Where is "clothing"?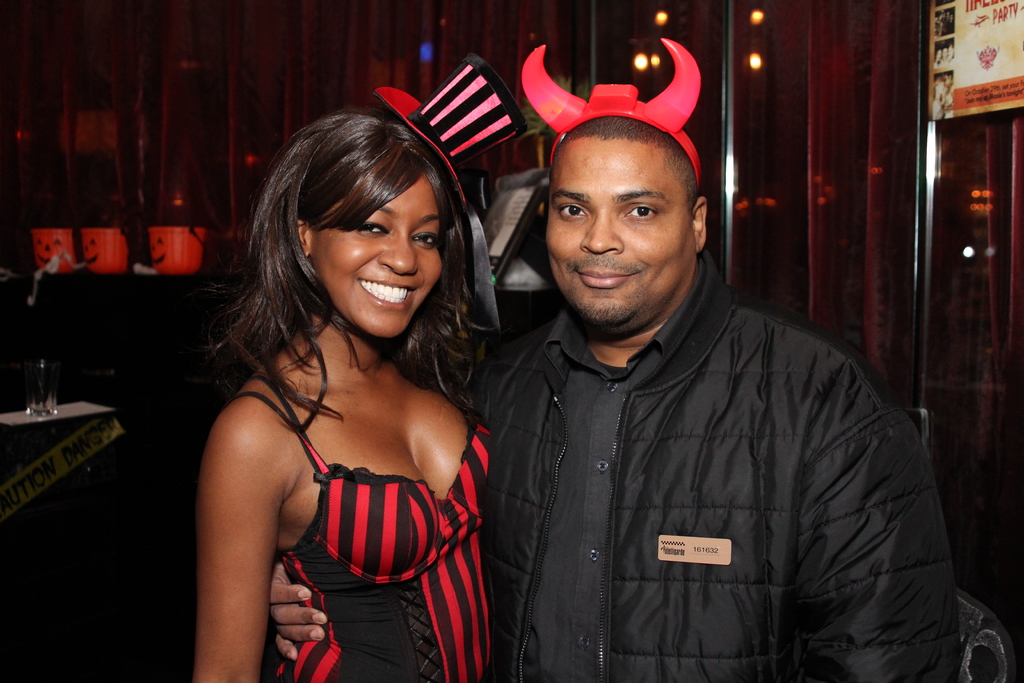
{"x1": 466, "y1": 248, "x2": 959, "y2": 682}.
